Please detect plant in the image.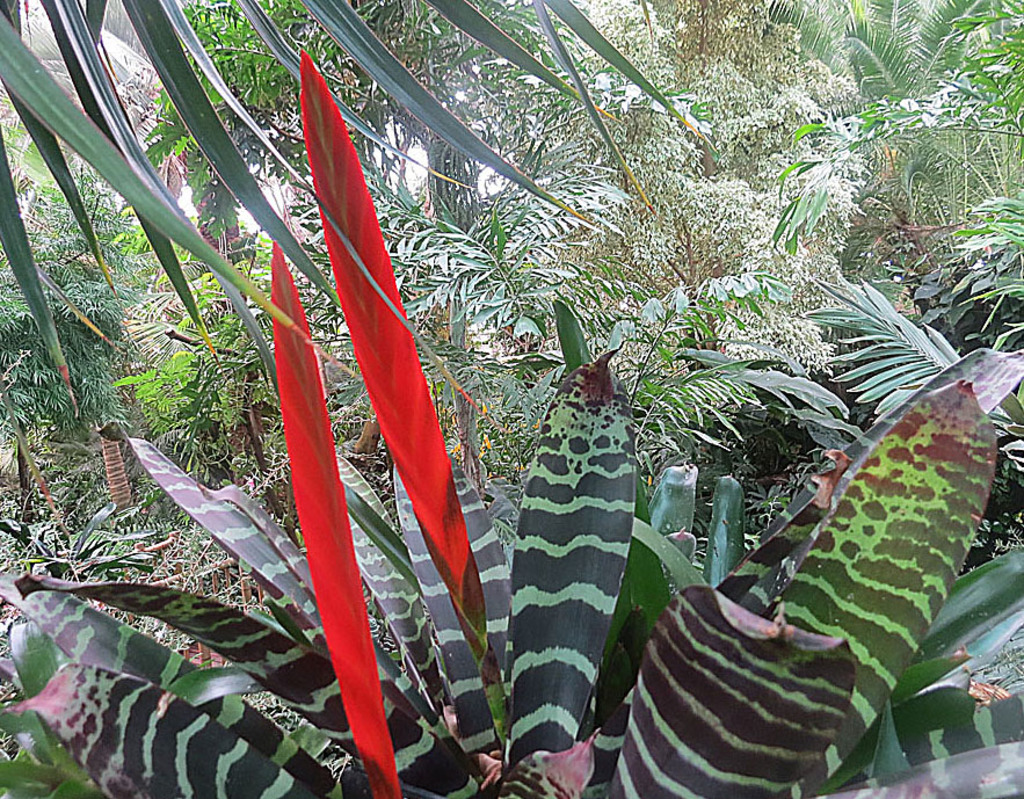
<box>0,496,174,580</box>.
